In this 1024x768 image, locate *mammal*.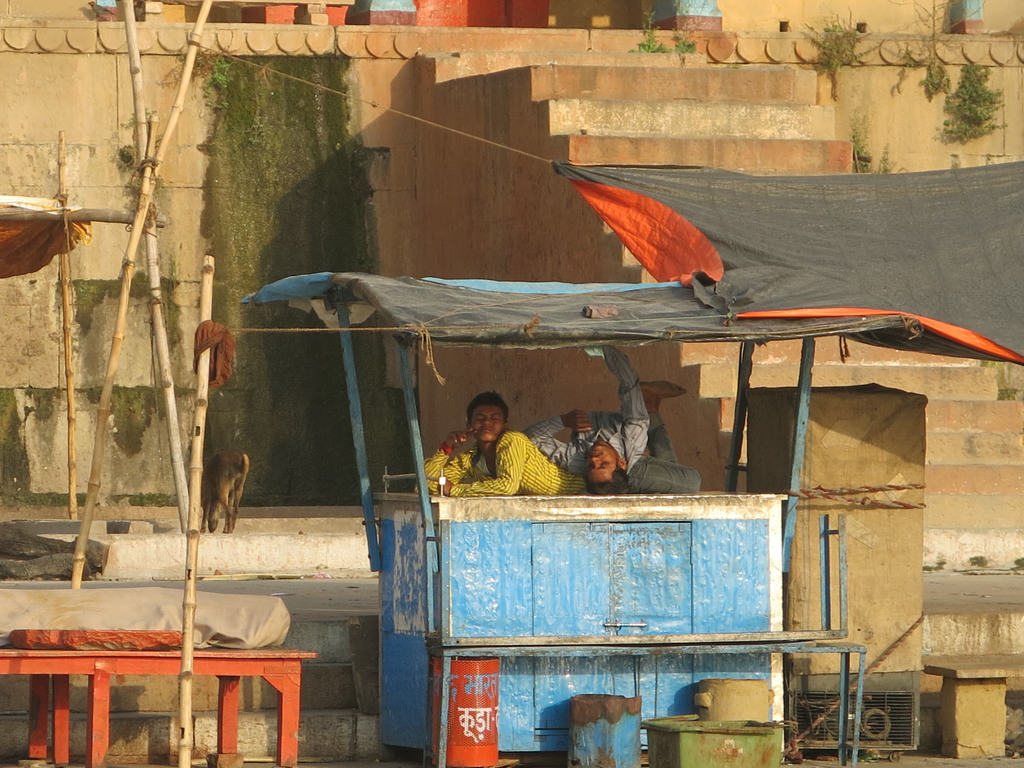
Bounding box: [415,383,716,518].
